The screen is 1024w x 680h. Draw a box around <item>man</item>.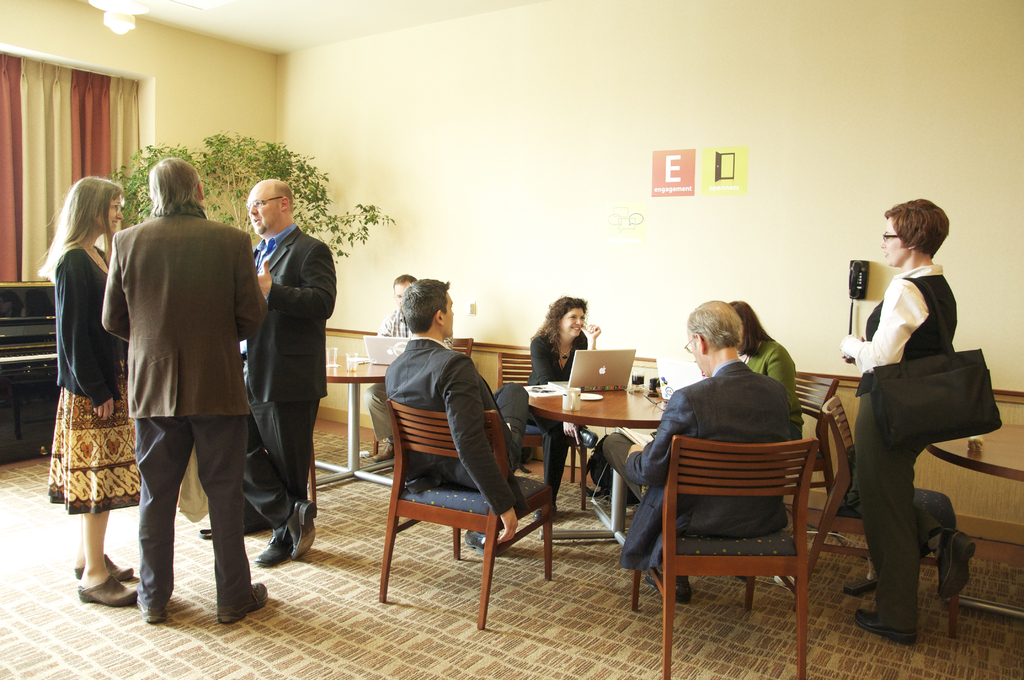
BBox(230, 175, 342, 559).
